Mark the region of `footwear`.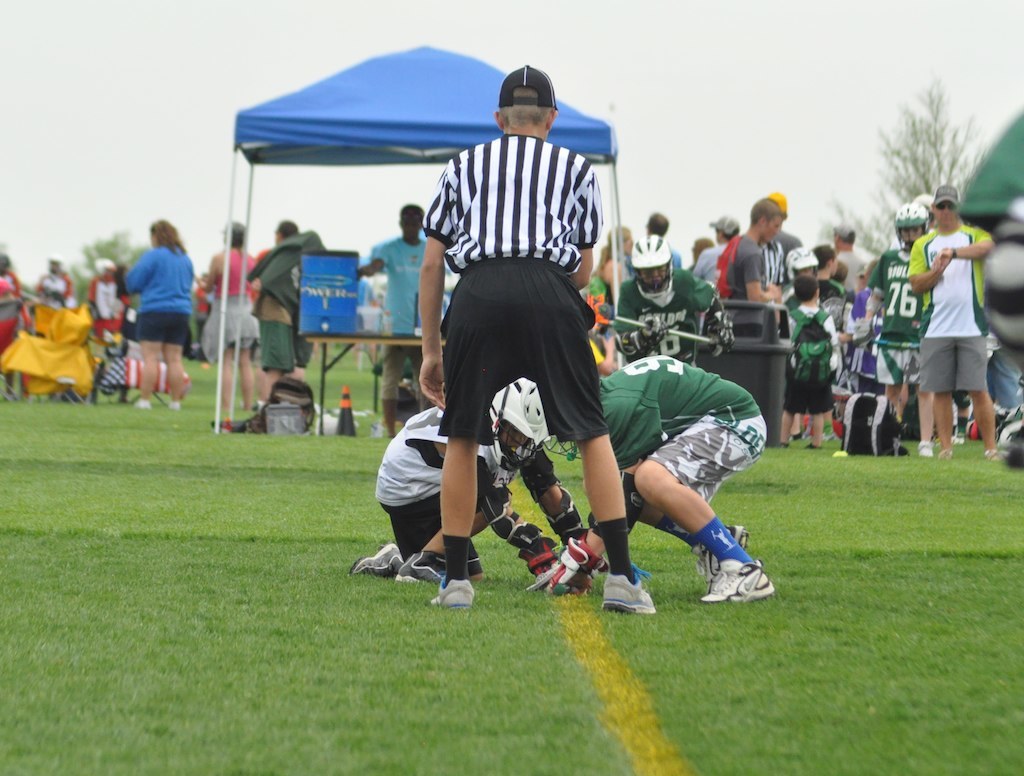
Region: bbox=(352, 543, 398, 576).
